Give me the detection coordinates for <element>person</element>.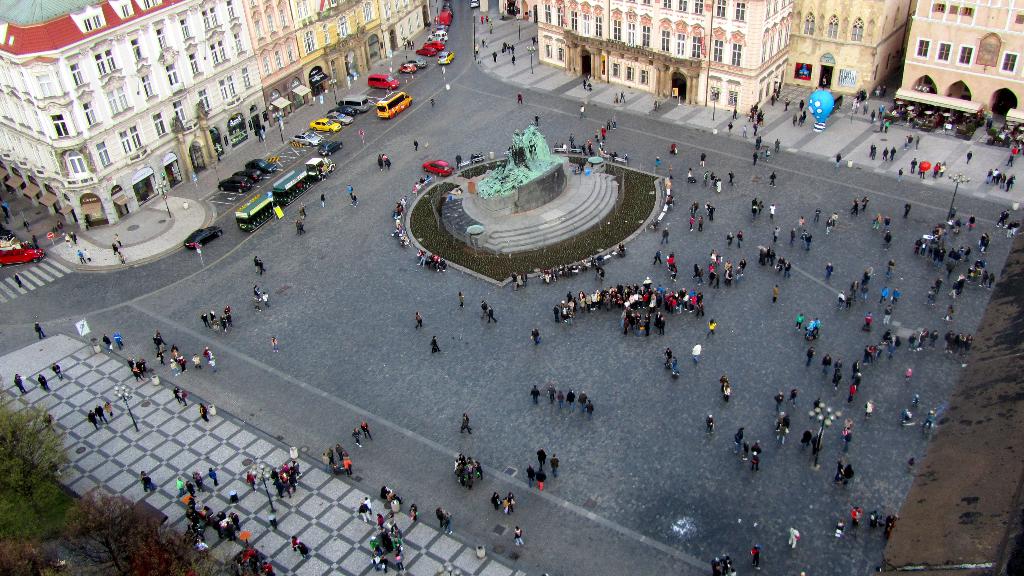
{"left": 655, "top": 249, "right": 662, "bottom": 260}.
